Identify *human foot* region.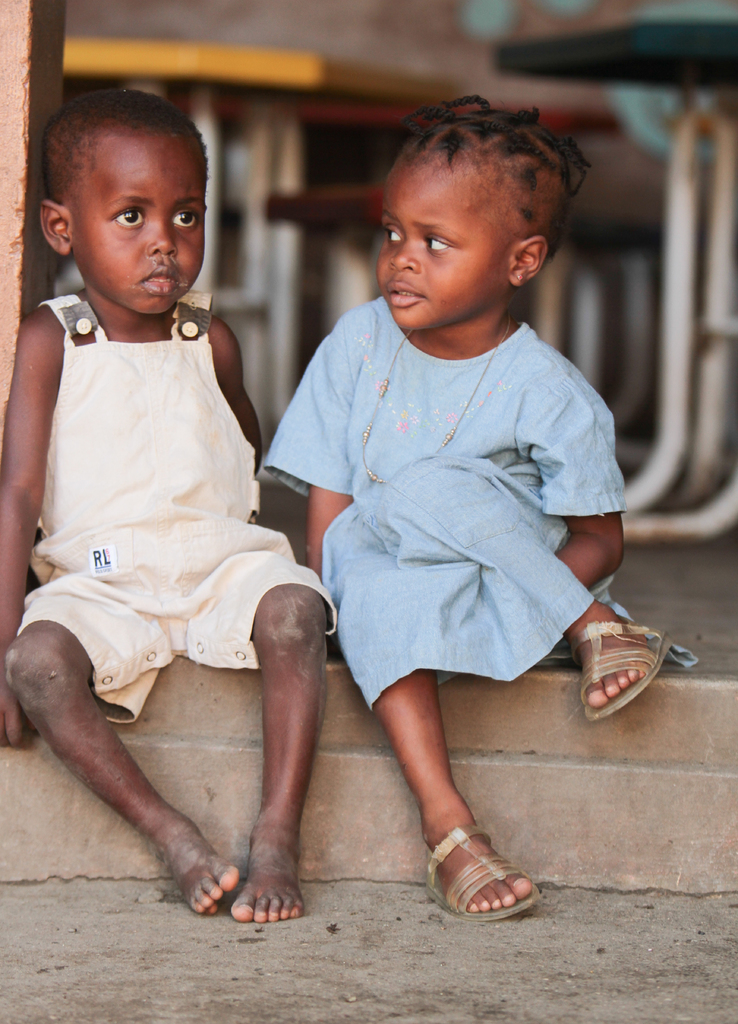
Region: bbox=(163, 814, 242, 912).
